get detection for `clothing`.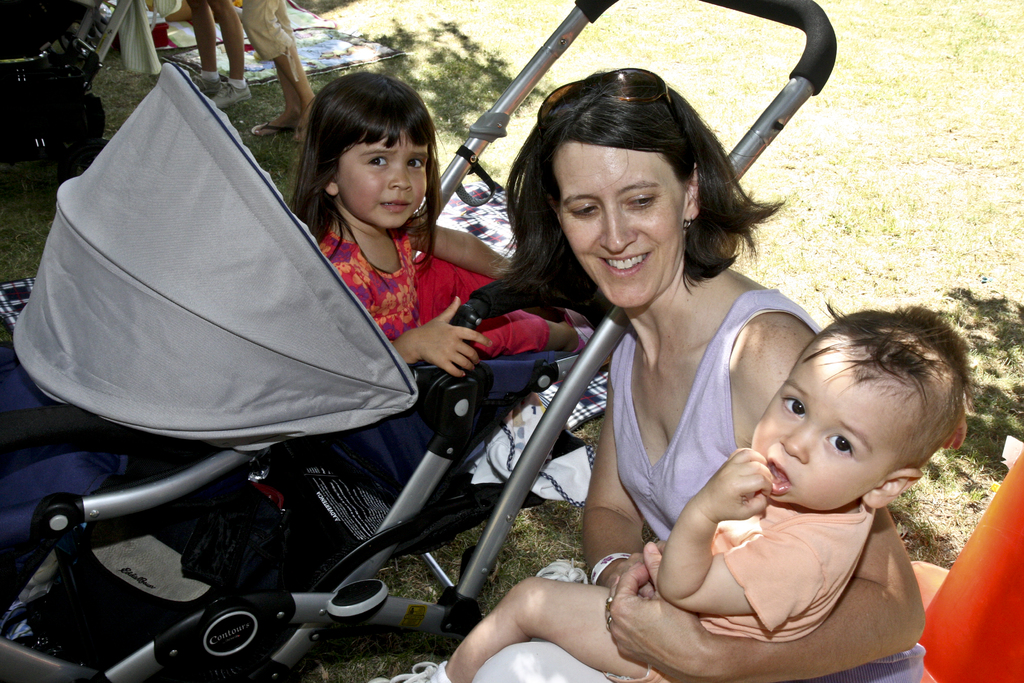
Detection: 317/222/547/365.
